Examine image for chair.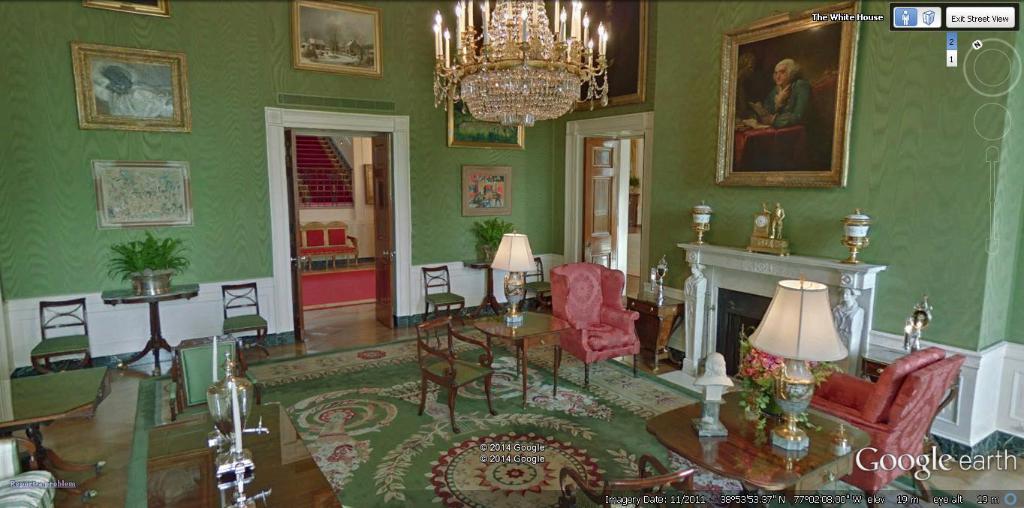
Examination result: select_region(423, 262, 470, 326).
